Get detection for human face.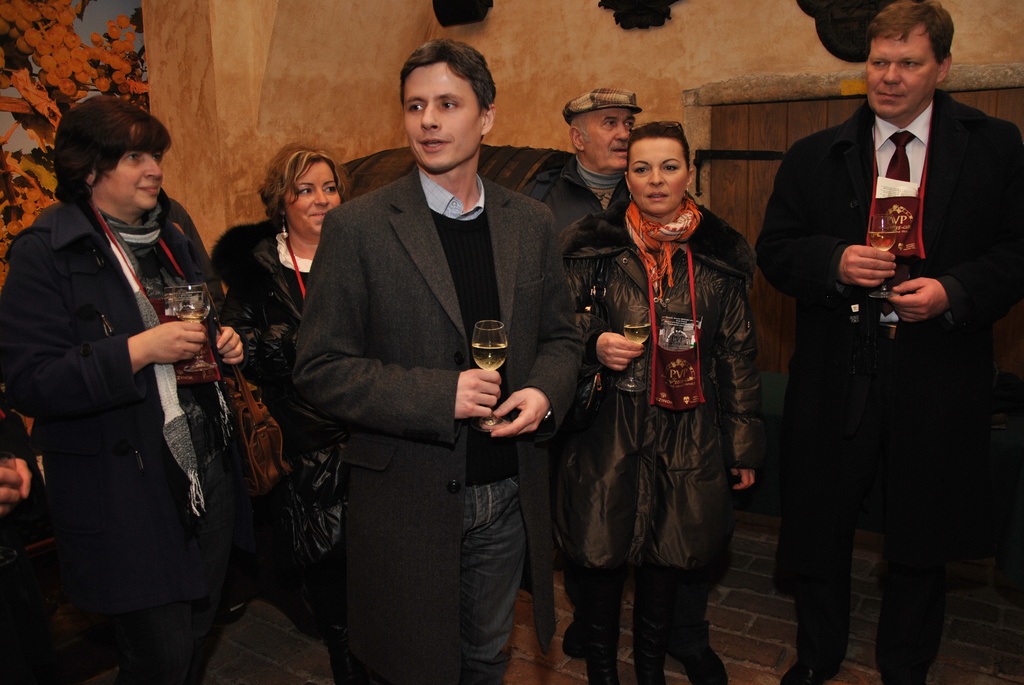
Detection: 584/105/636/171.
